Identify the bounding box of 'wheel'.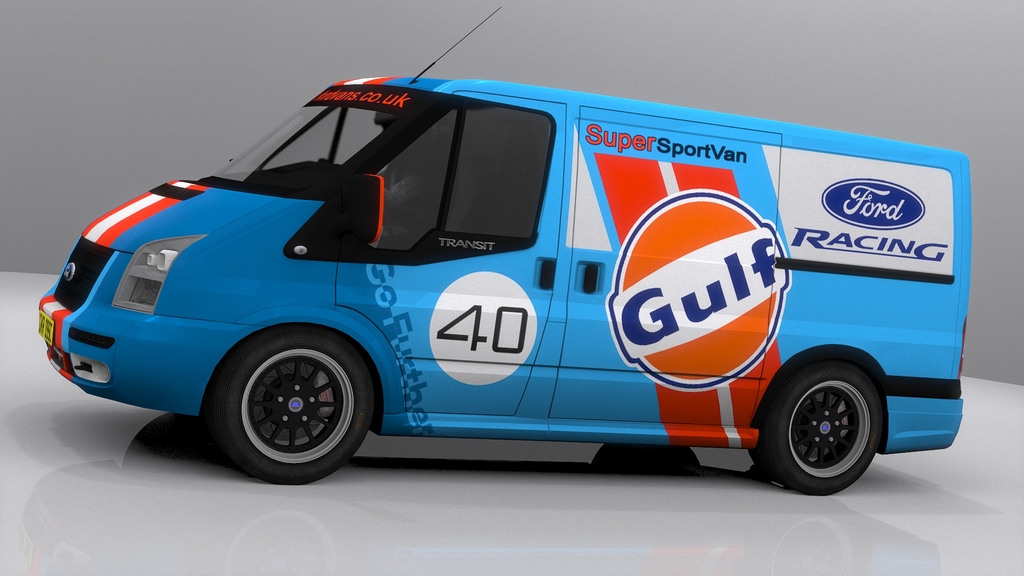
left=204, top=327, right=365, bottom=467.
